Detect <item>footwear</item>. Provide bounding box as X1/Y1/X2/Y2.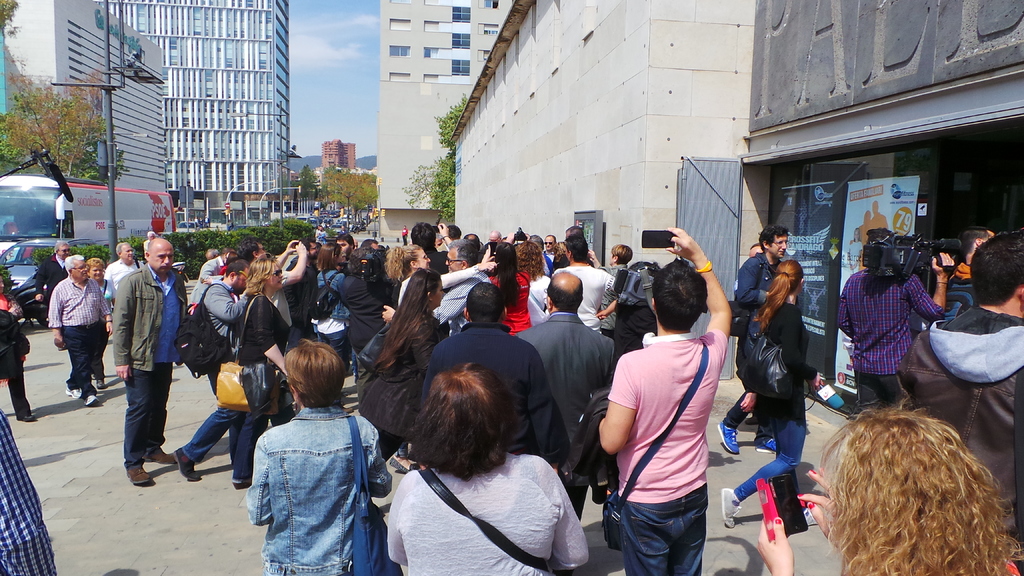
124/465/154/485.
